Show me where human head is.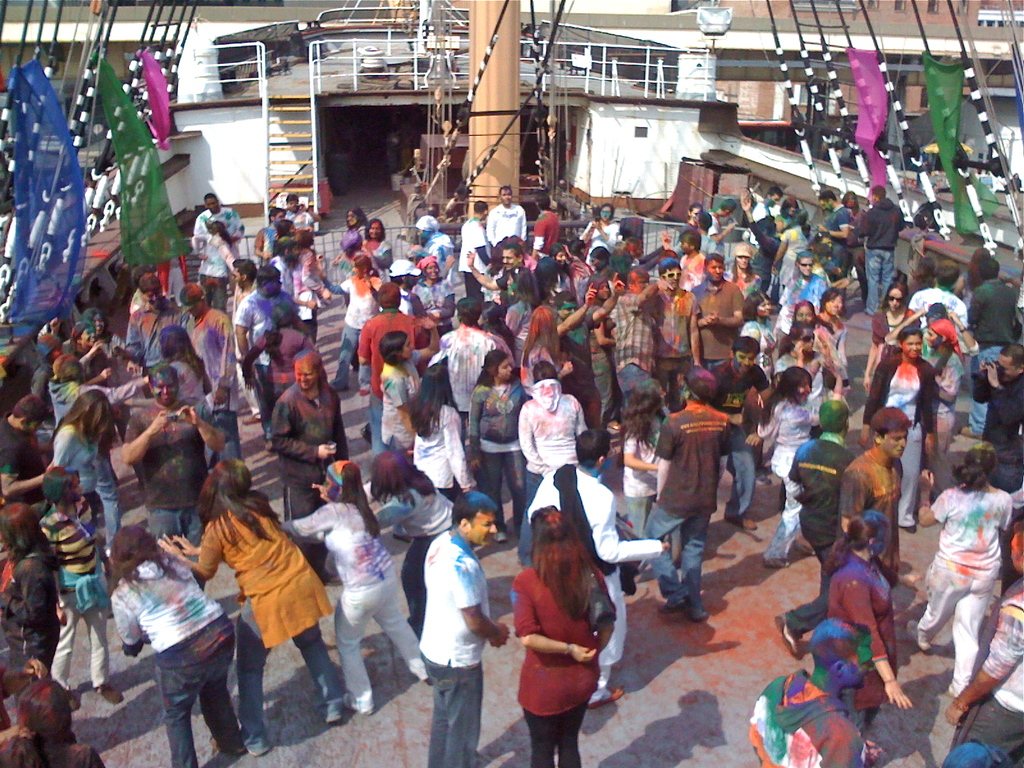
human head is at BBox(371, 452, 415, 490).
